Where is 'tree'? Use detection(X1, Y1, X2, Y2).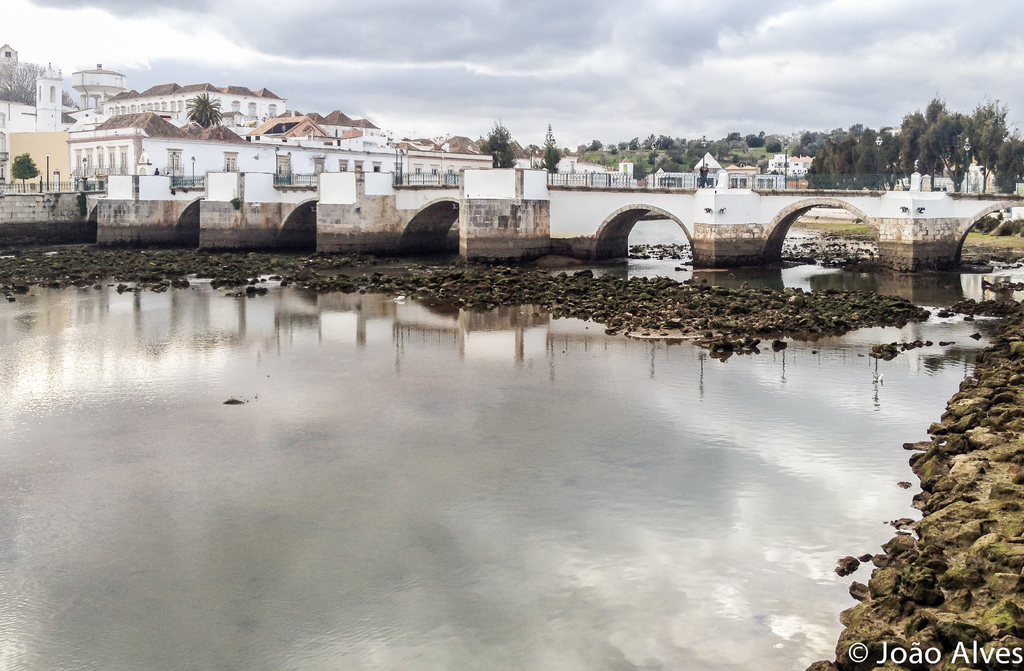
detection(3, 151, 42, 184).
